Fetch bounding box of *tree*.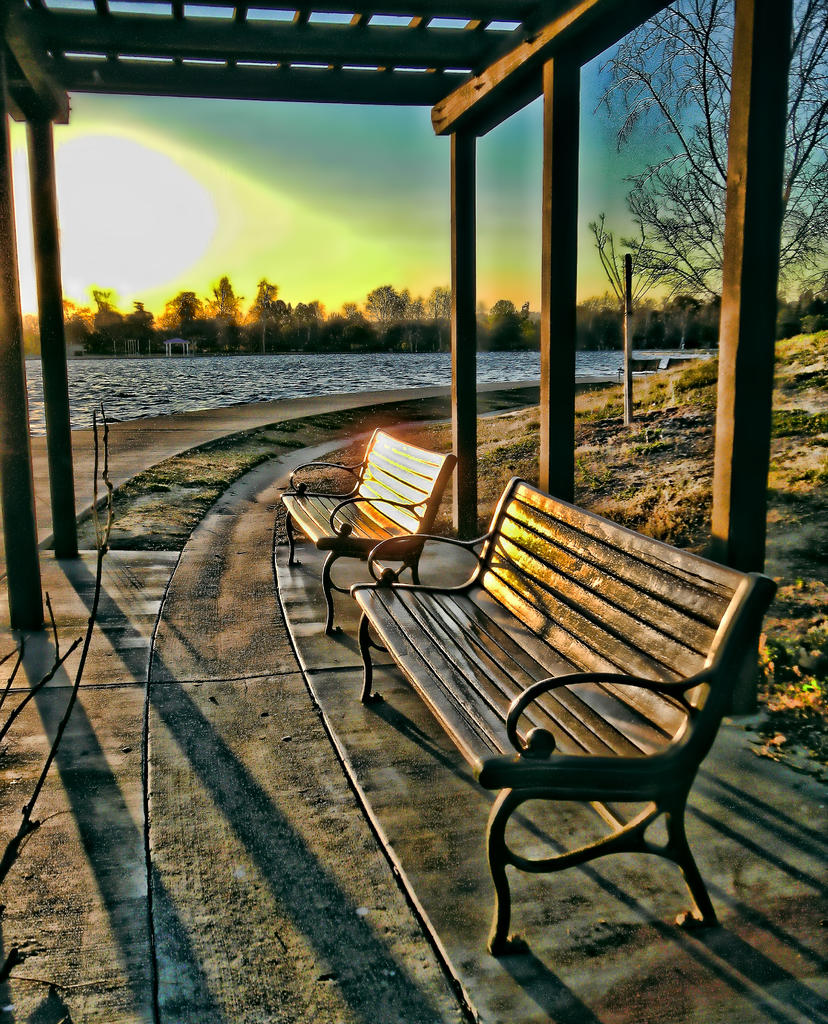
Bbox: crop(587, 0, 827, 324).
